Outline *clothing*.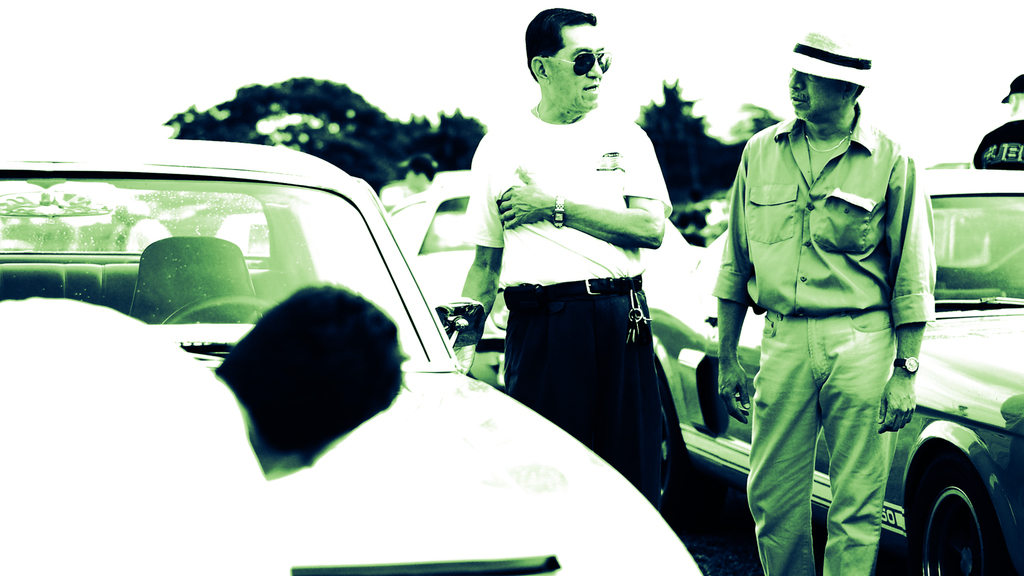
Outline: bbox(0, 298, 277, 575).
